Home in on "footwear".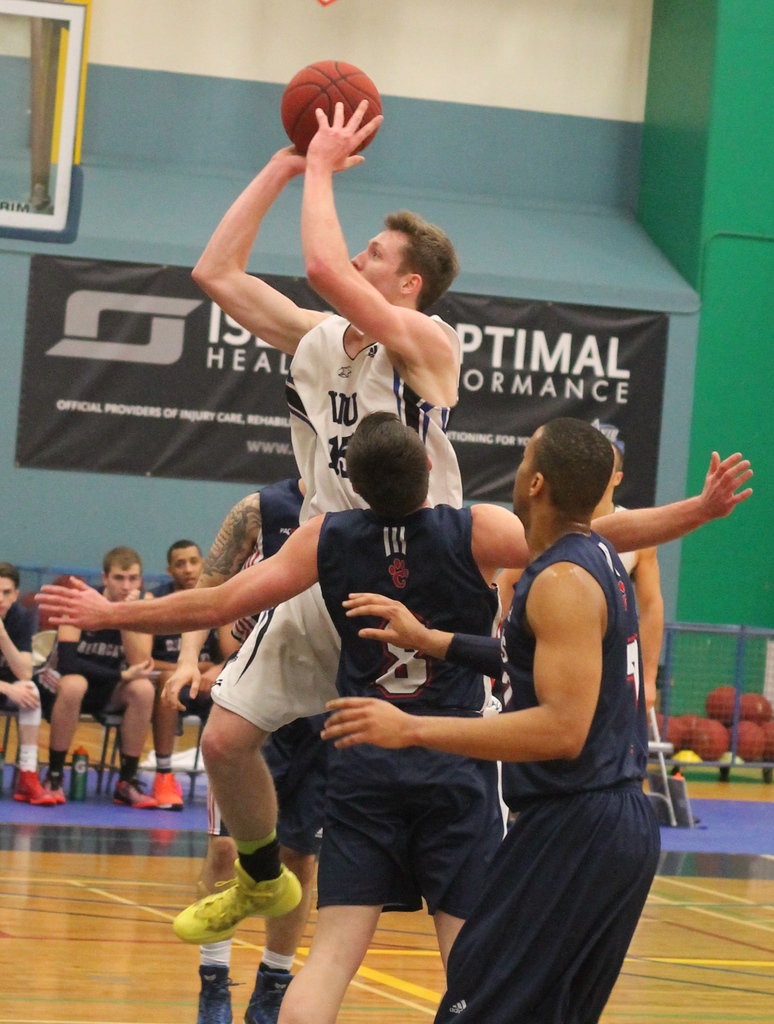
Homed in at pyautogui.locateOnScreen(194, 963, 237, 1023).
